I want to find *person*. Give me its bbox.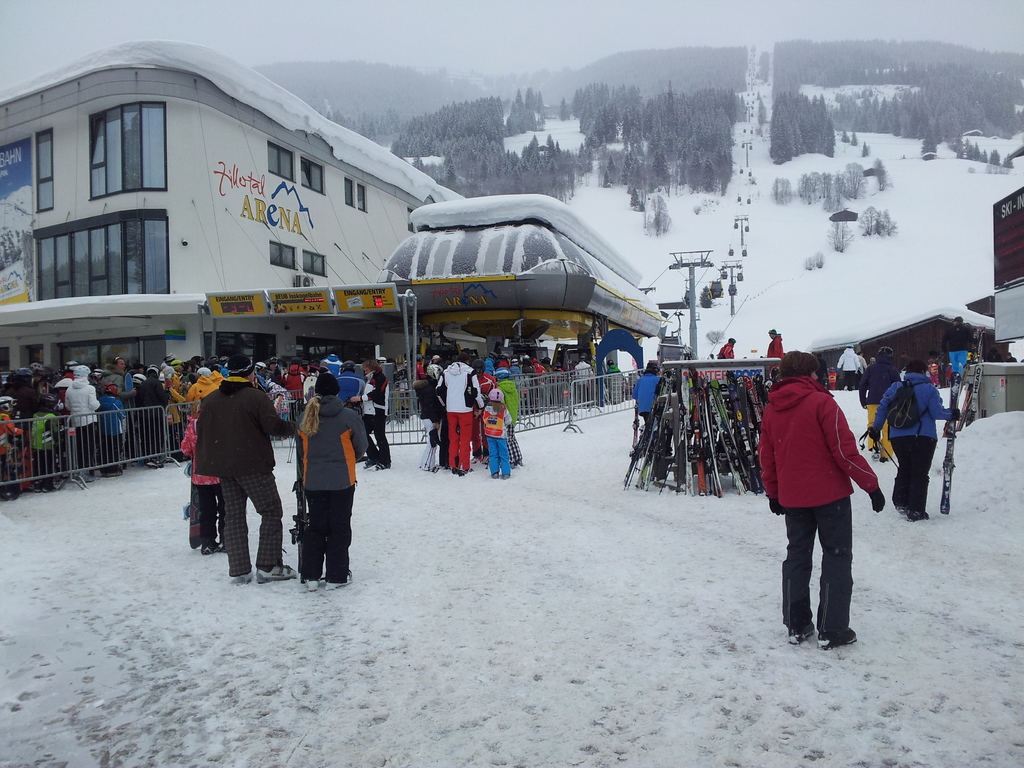
{"x1": 867, "y1": 342, "x2": 908, "y2": 463}.
